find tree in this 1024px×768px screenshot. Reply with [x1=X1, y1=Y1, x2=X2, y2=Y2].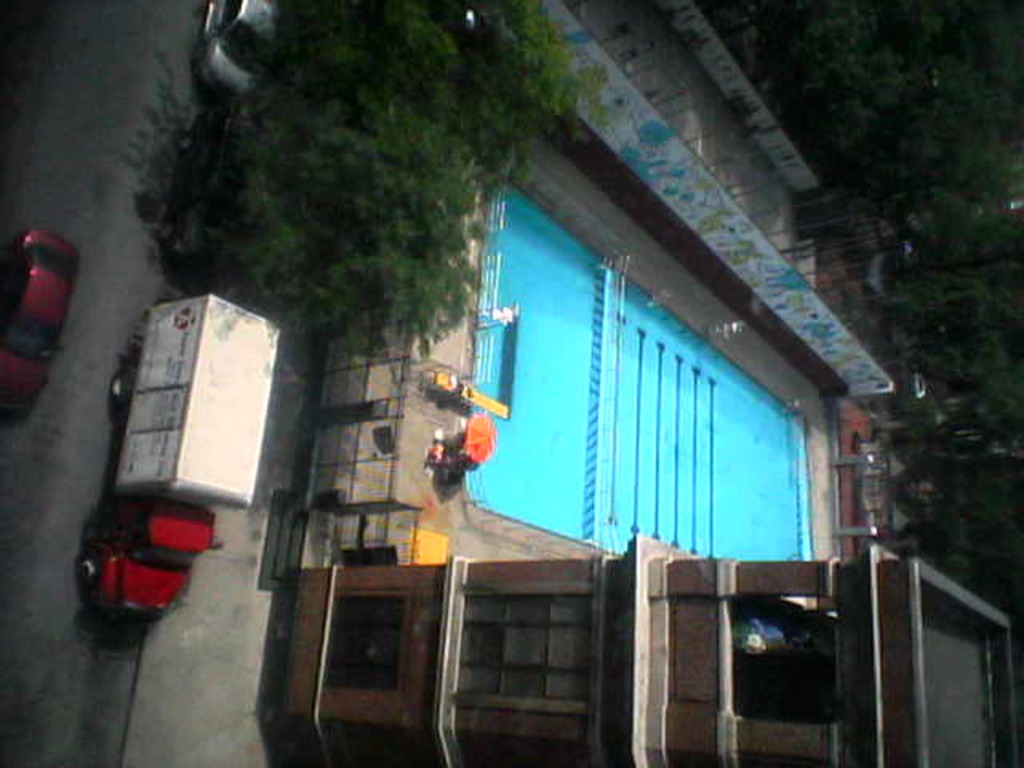
[x1=88, y1=0, x2=602, y2=389].
